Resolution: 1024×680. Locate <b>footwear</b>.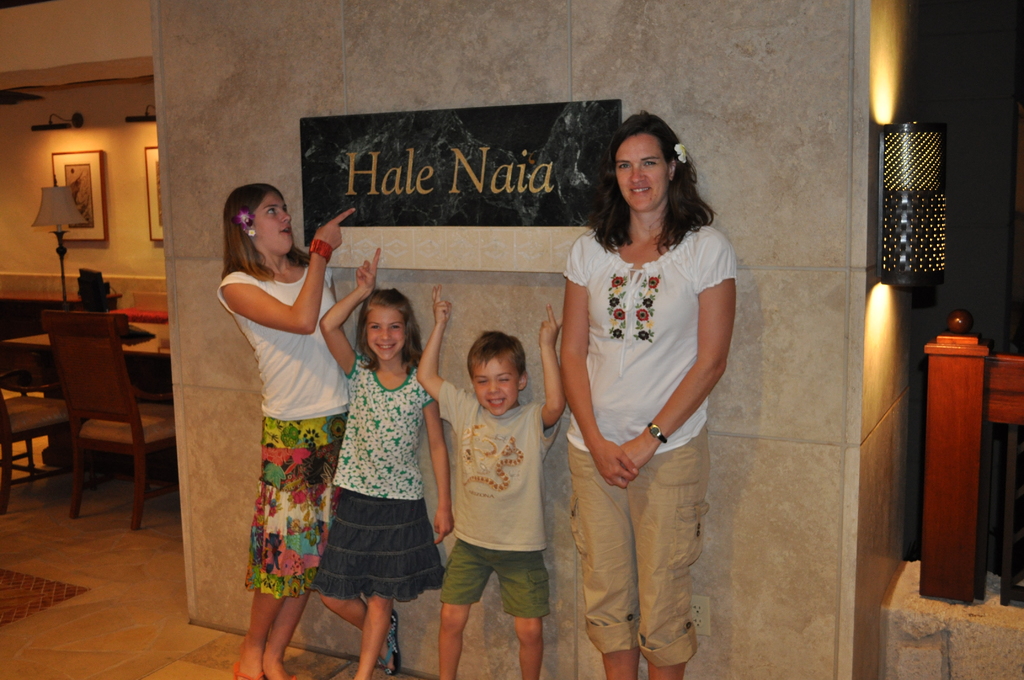
x1=381, y1=613, x2=403, y2=676.
